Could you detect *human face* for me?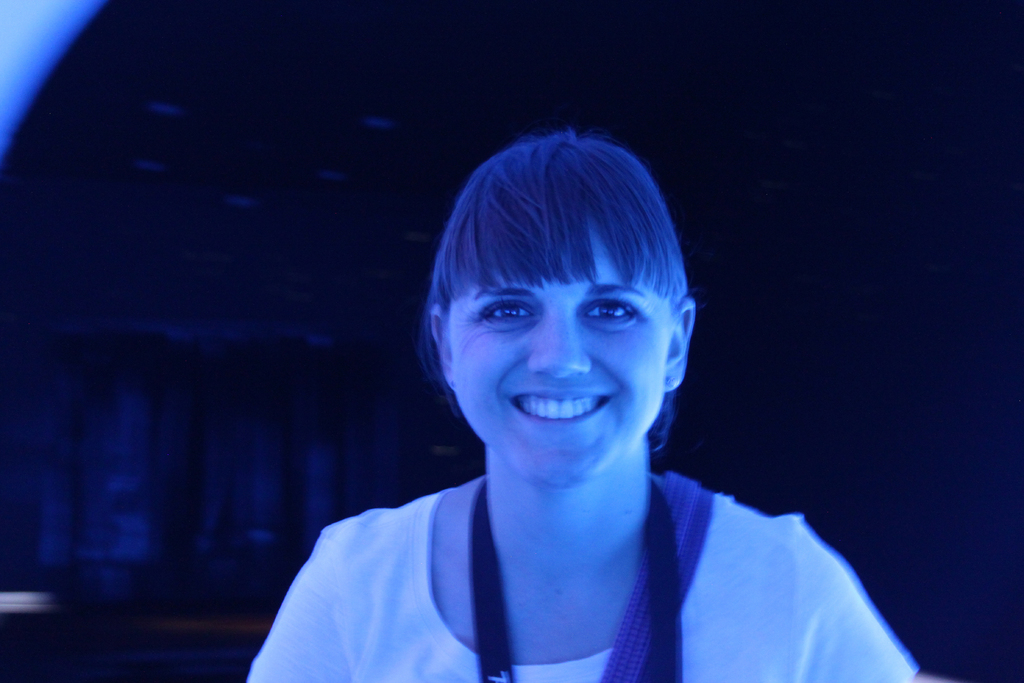
Detection result: detection(448, 227, 666, 488).
